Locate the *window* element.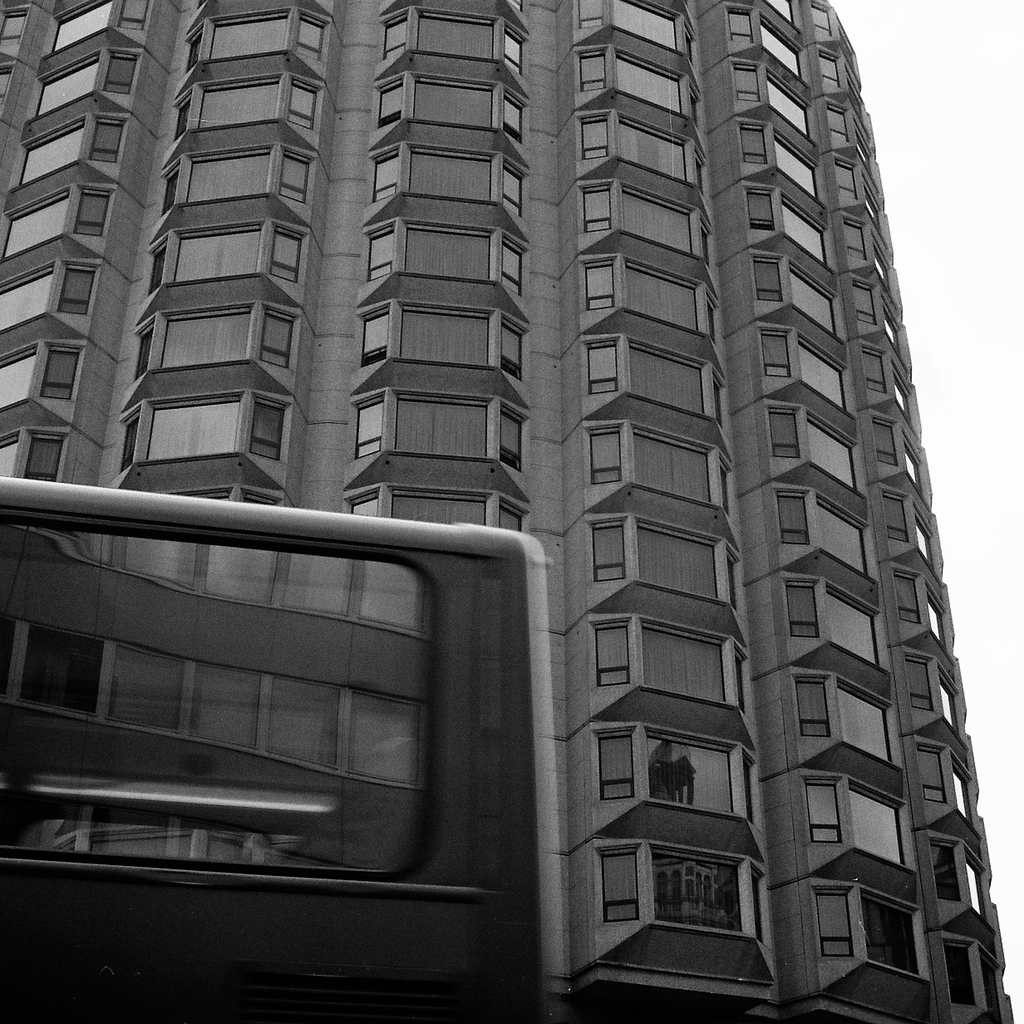
Element bbox: 595, 852, 767, 951.
